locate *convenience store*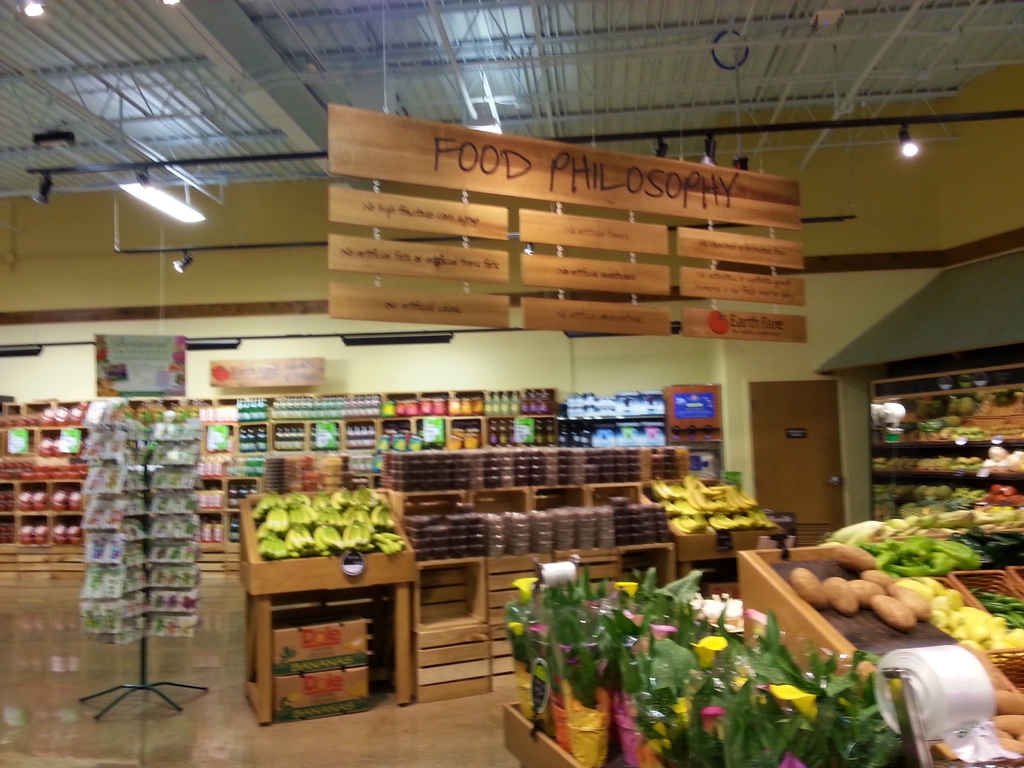
0 64 1004 754
